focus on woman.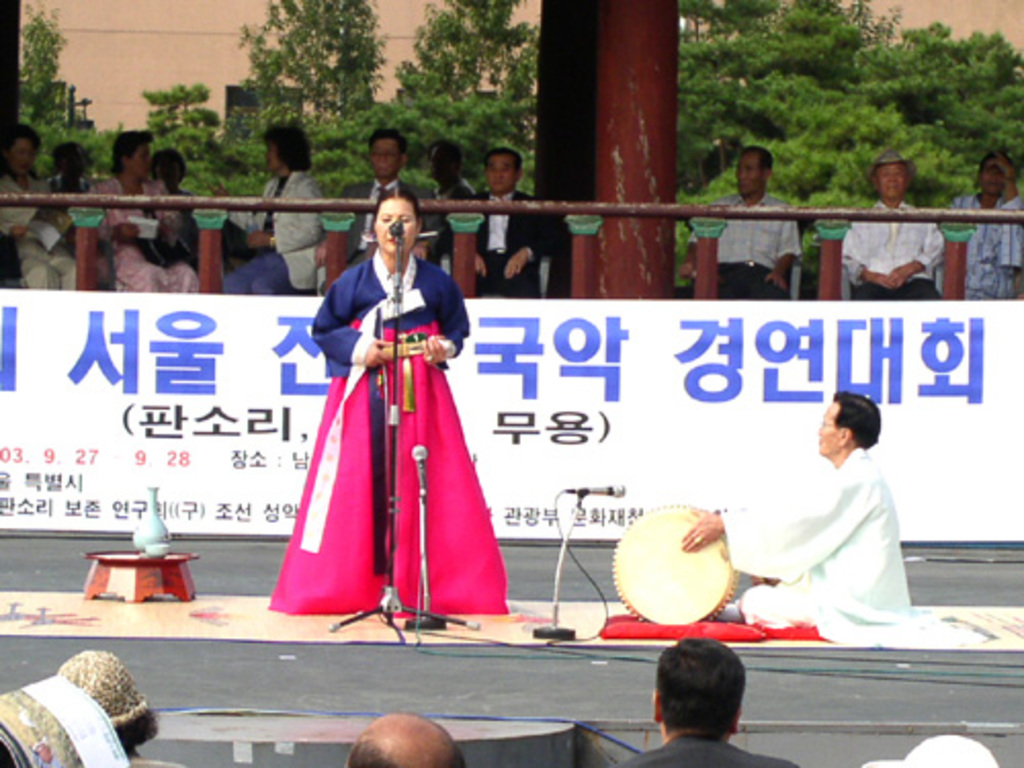
Focused at <box>72,133,197,295</box>.
